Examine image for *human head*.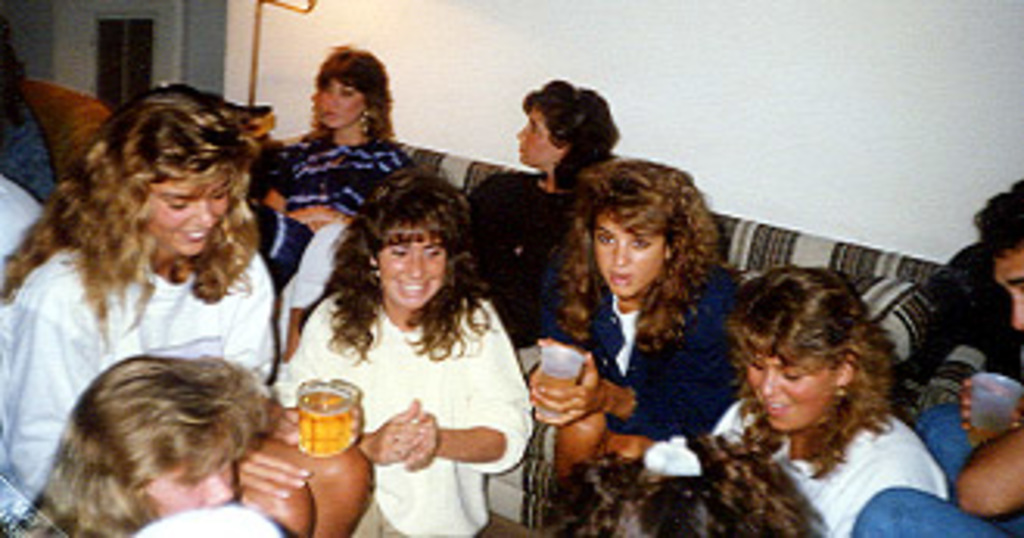
Examination result: (x1=361, y1=174, x2=464, y2=311).
